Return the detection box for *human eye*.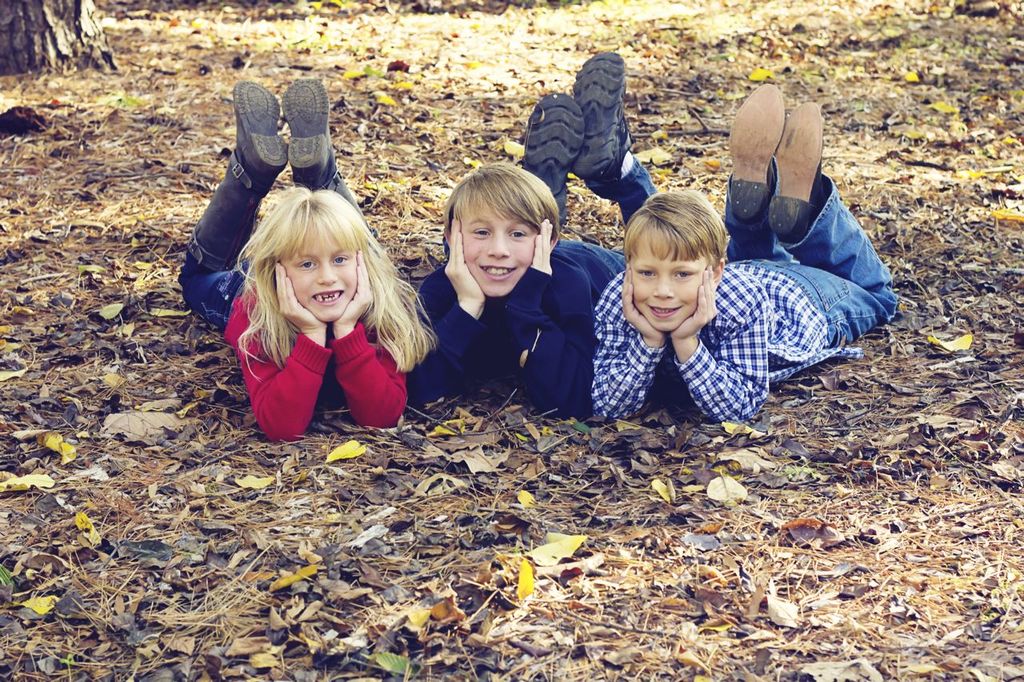
295 257 318 272.
